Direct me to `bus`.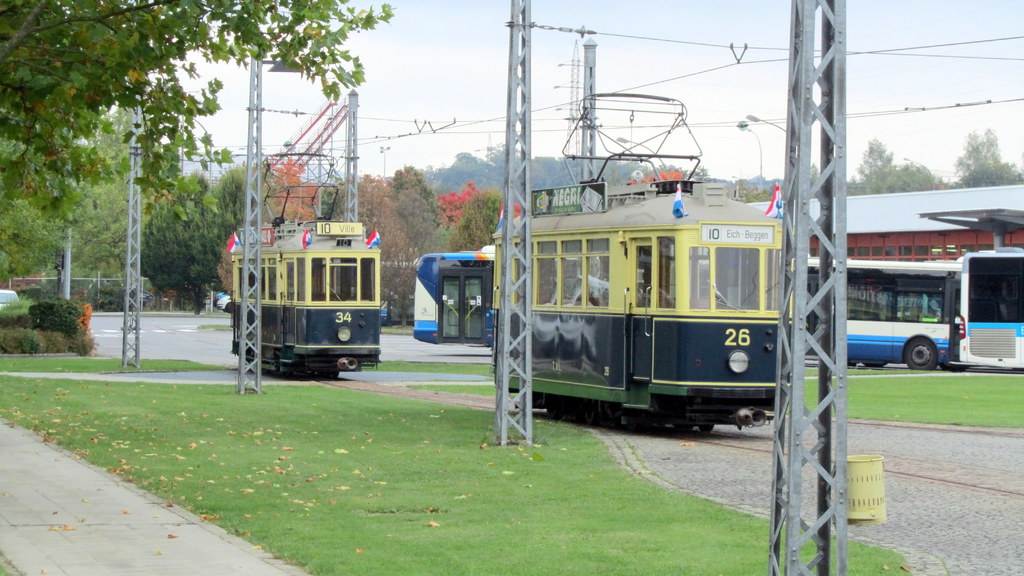
Direction: x1=959 y1=243 x2=1023 y2=371.
